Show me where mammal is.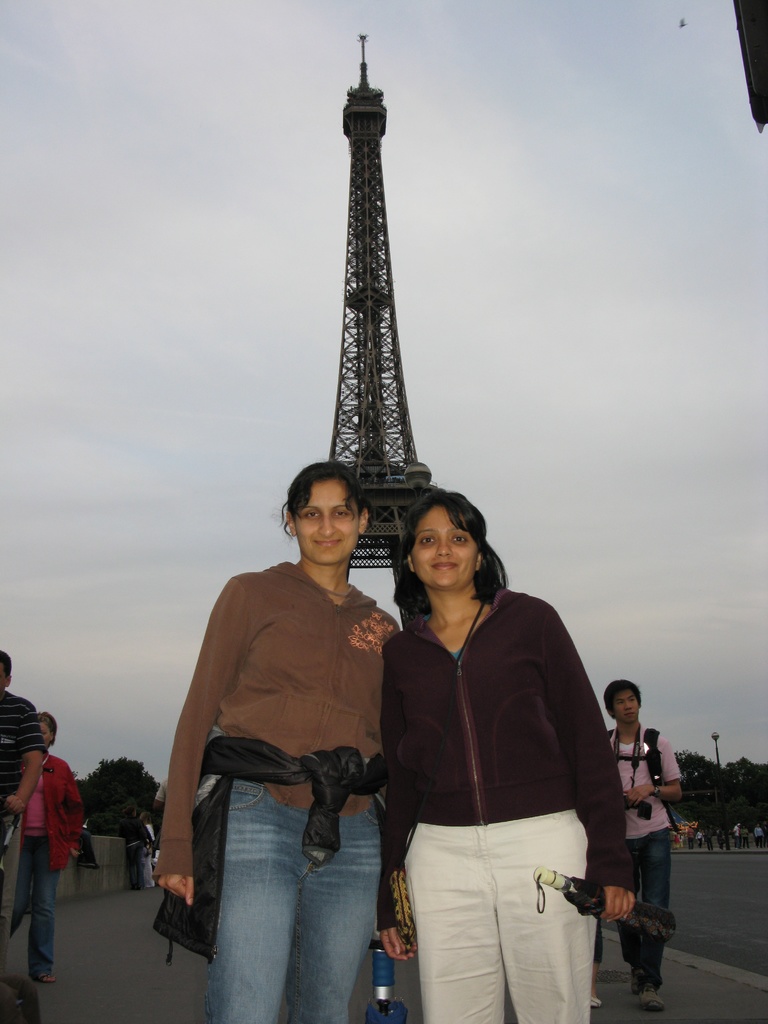
mammal is at 604 679 686 1013.
